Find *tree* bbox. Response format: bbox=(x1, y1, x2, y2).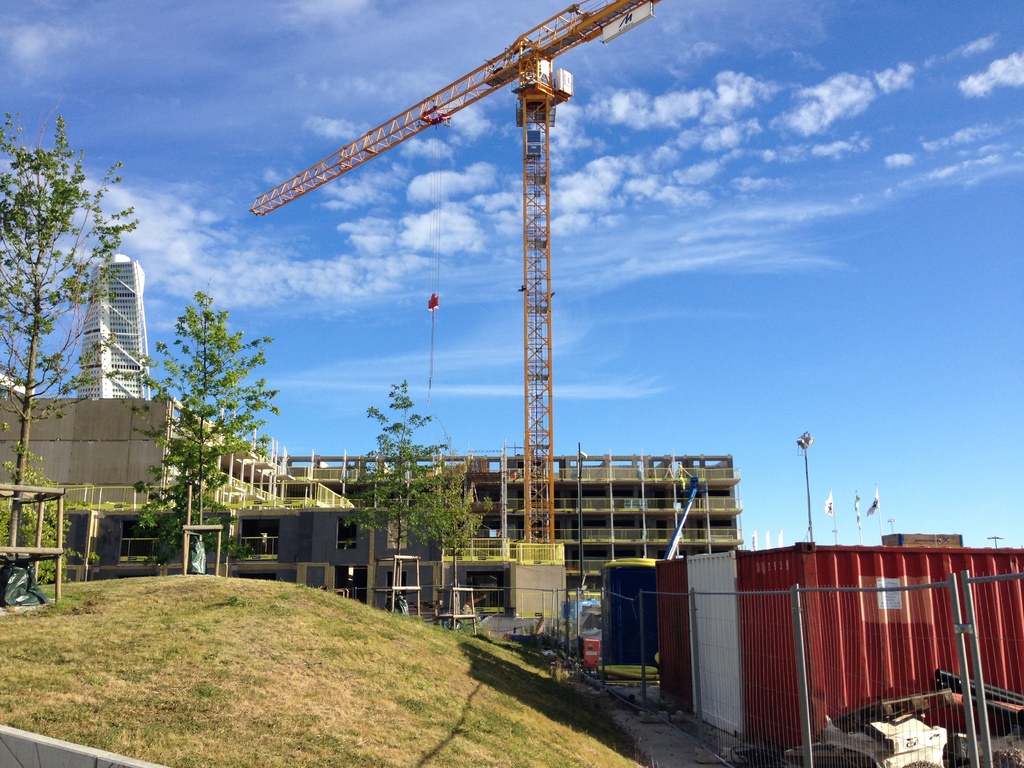
bbox=(6, 75, 168, 543).
